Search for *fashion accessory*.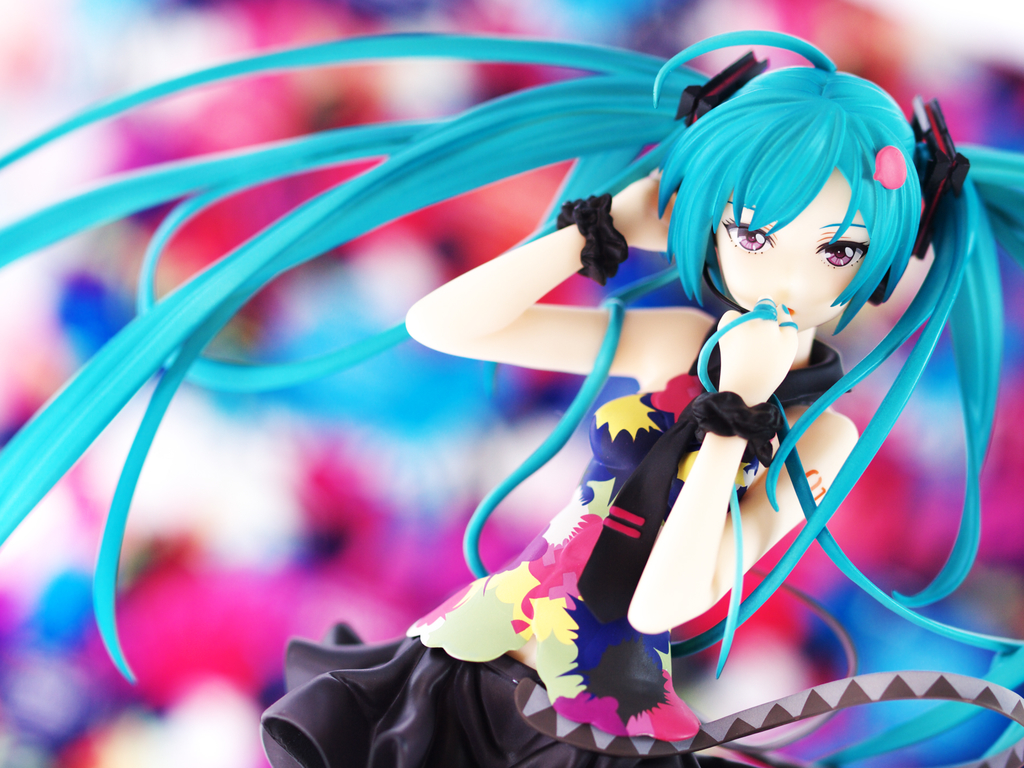
Found at x1=872, y1=144, x2=905, y2=193.
